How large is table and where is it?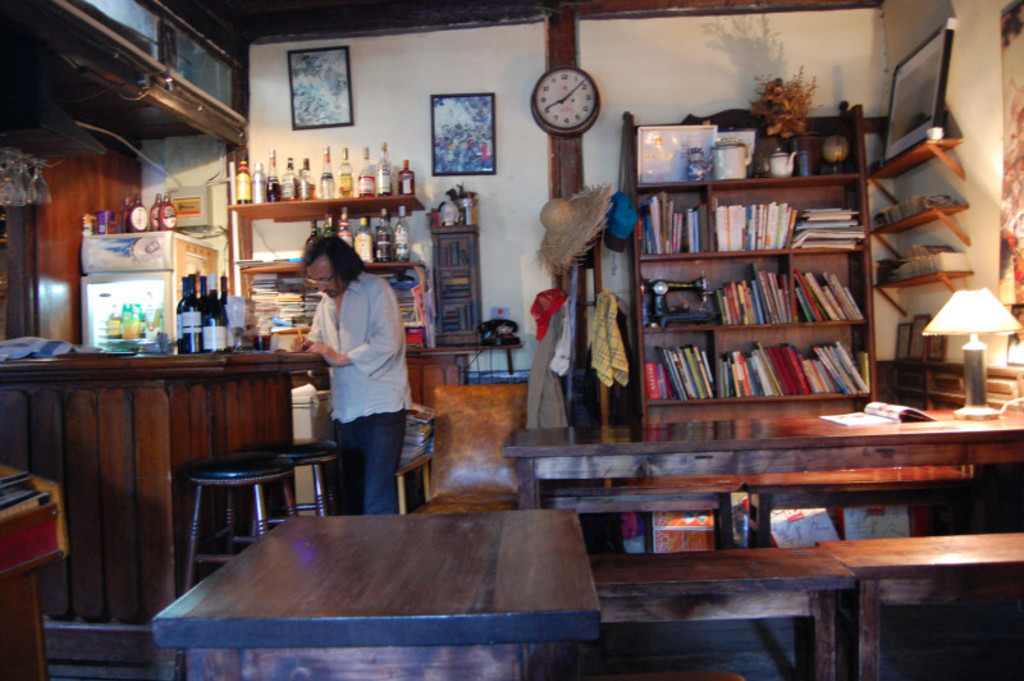
Bounding box: {"x1": 503, "y1": 396, "x2": 1023, "y2": 506}.
